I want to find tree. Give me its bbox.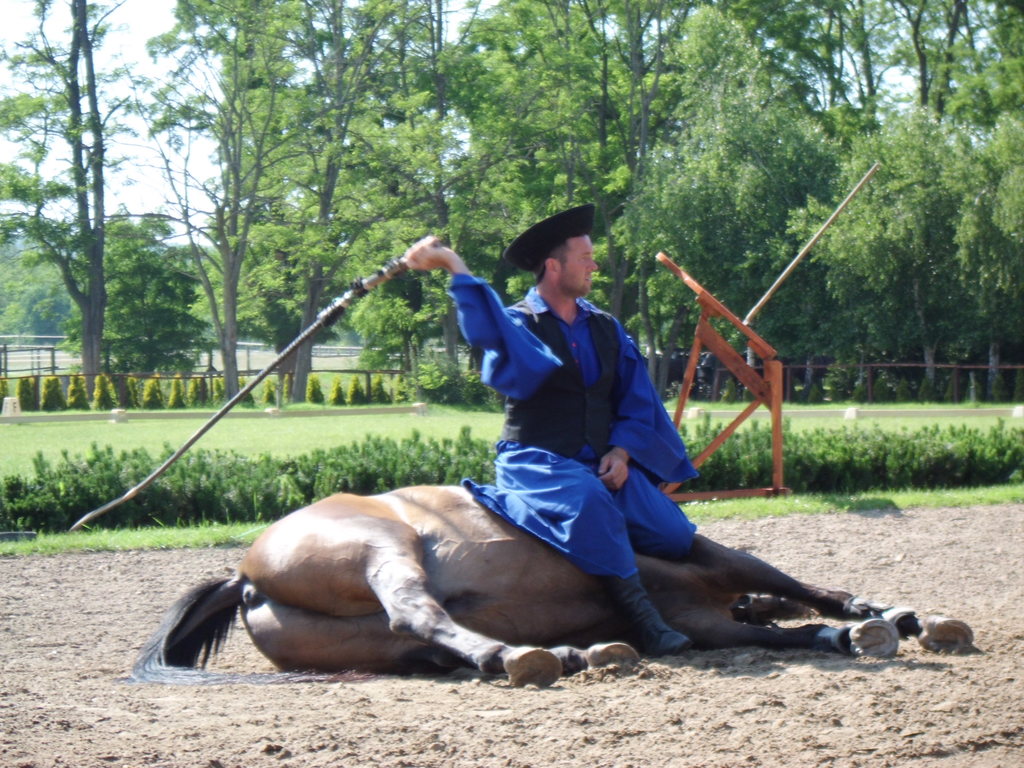
box=[576, 0, 675, 352].
